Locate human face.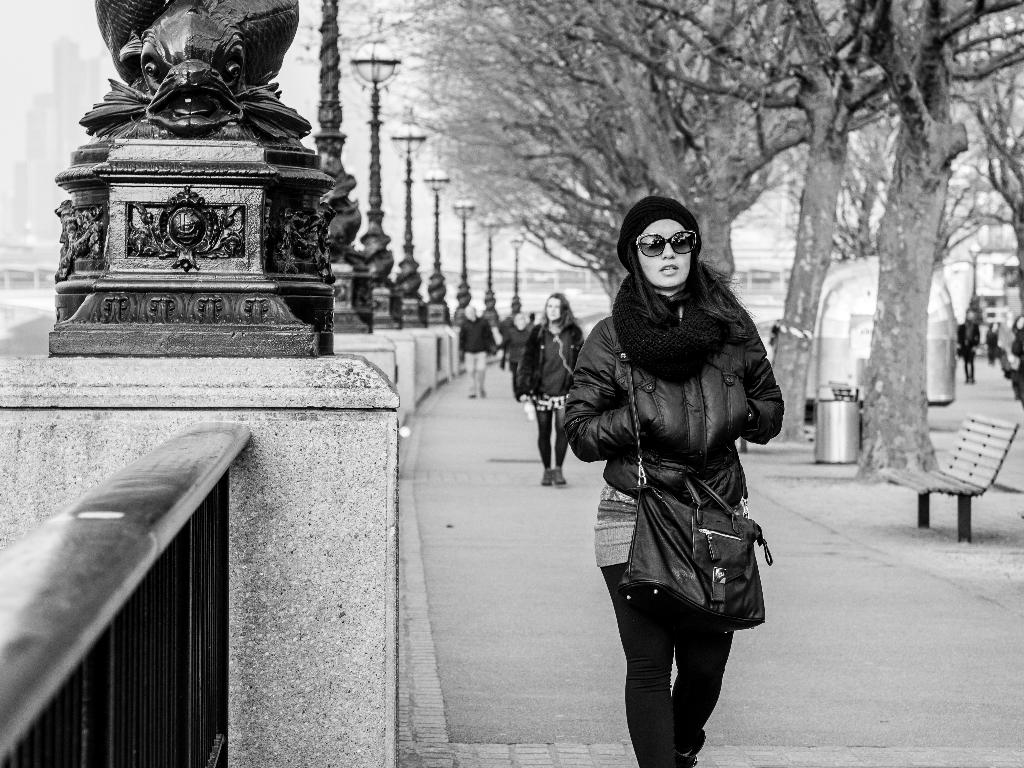
Bounding box: bbox(465, 308, 472, 321).
